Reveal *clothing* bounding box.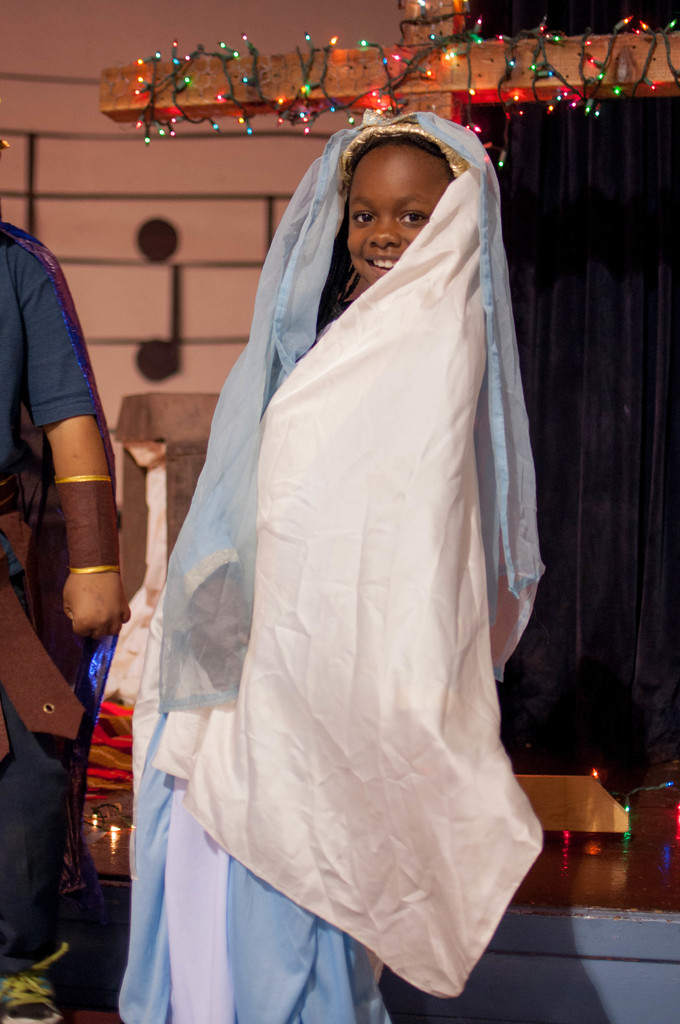
Revealed: locate(0, 239, 129, 835).
